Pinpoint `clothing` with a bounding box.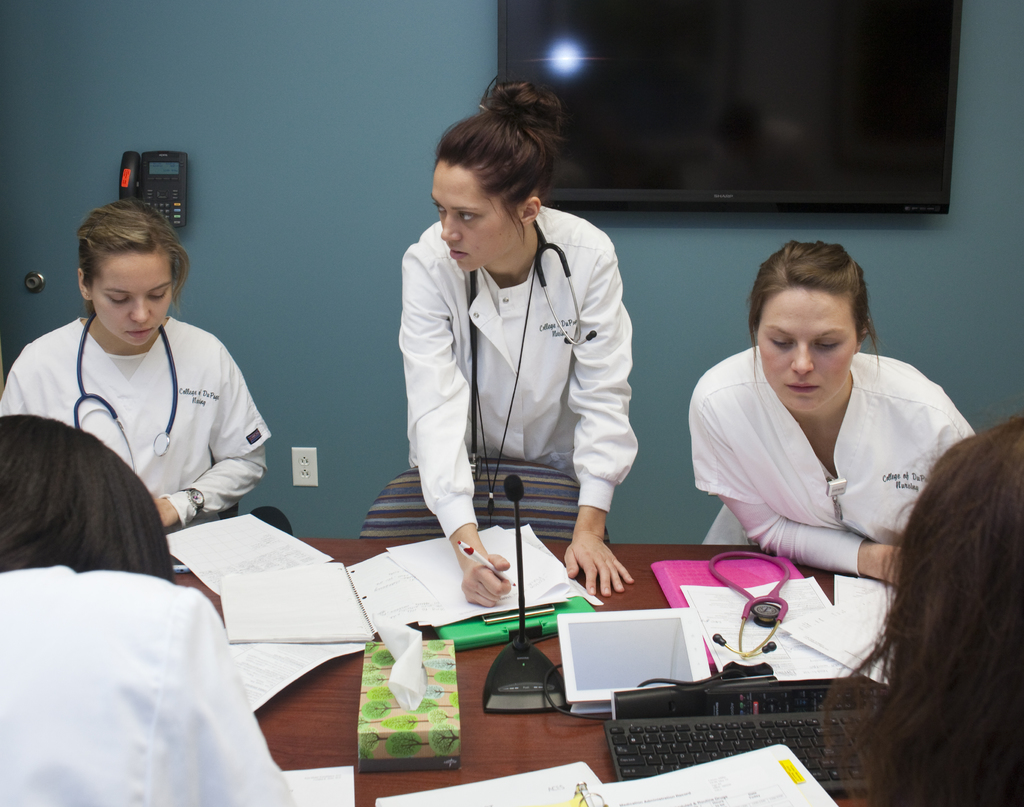
(x1=14, y1=537, x2=273, y2=790).
